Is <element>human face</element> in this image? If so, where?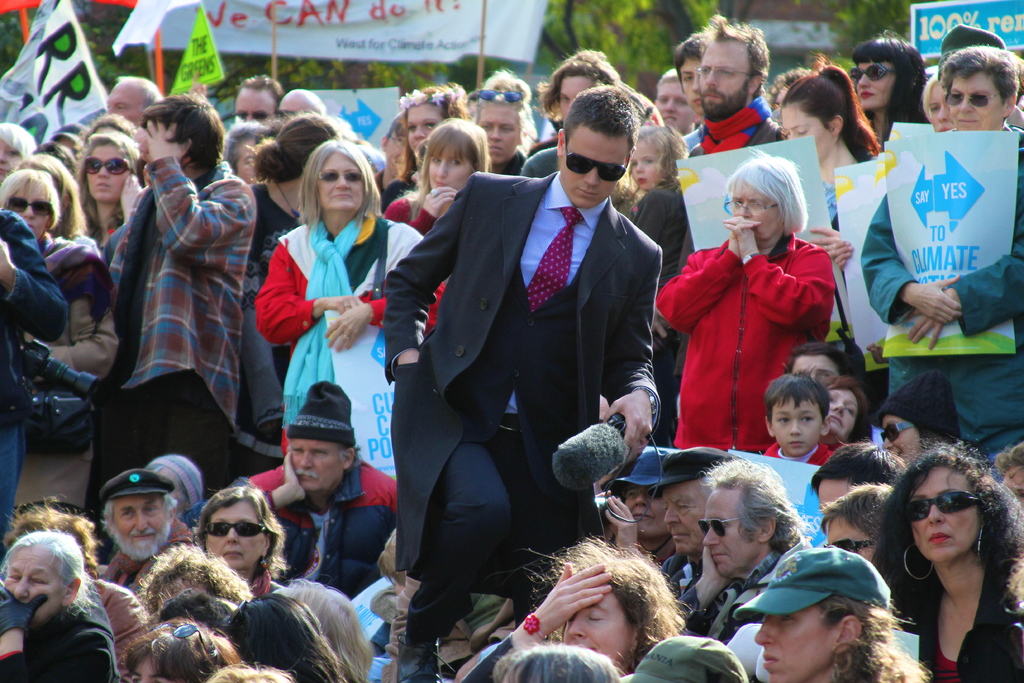
Yes, at locate(558, 123, 629, 210).
